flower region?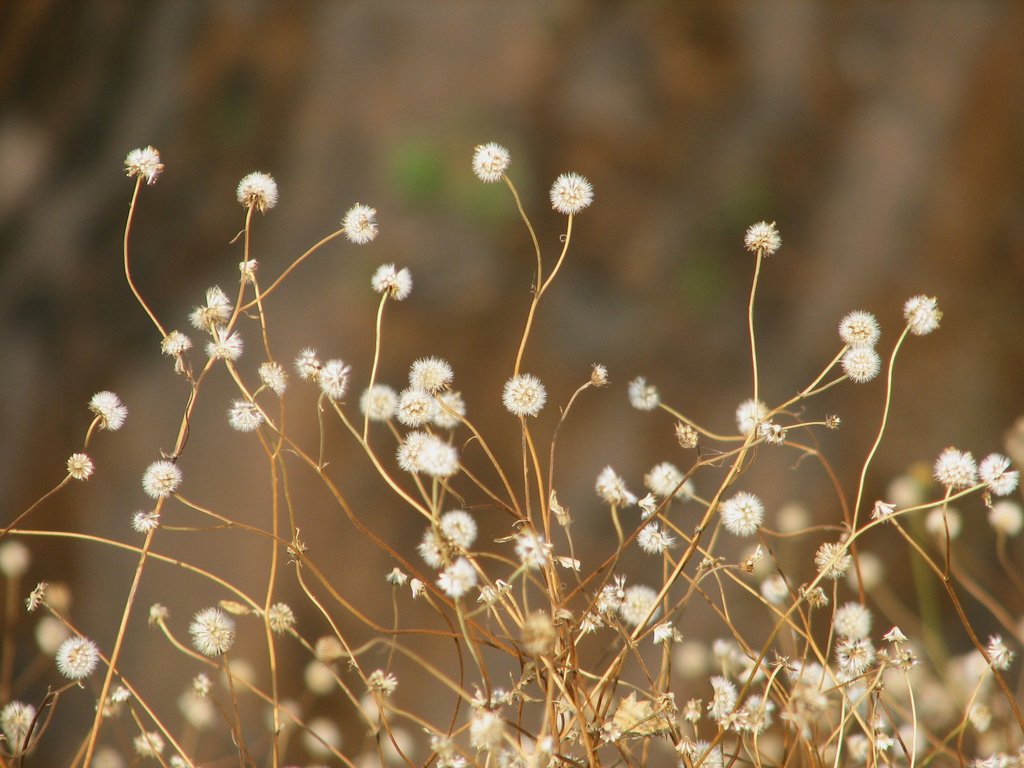
left=640, top=492, right=654, bottom=511
